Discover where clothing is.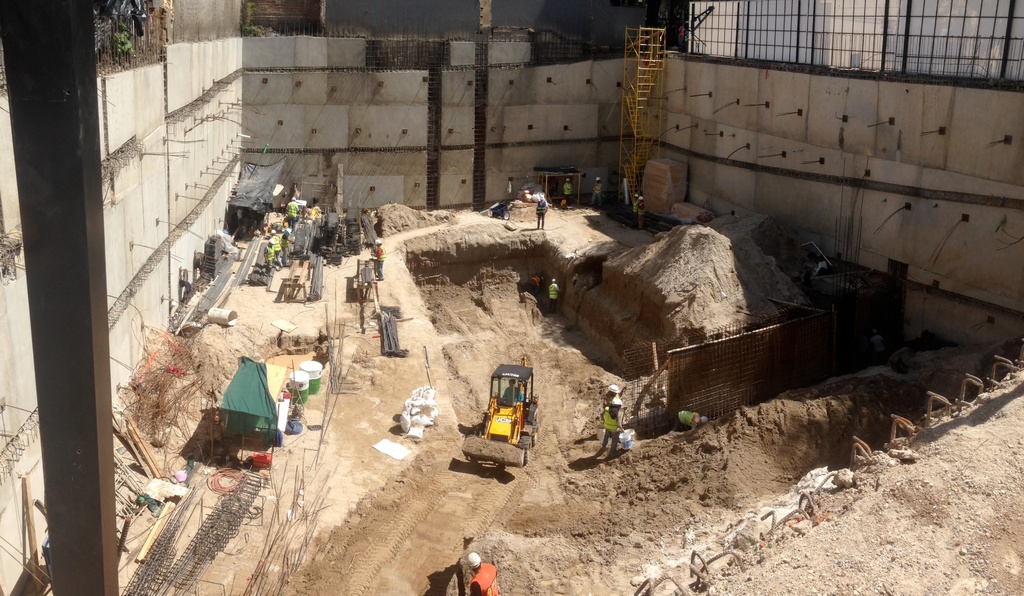
Discovered at {"x1": 562, "y1": 182, "x2": 571, "y2": 202}.
